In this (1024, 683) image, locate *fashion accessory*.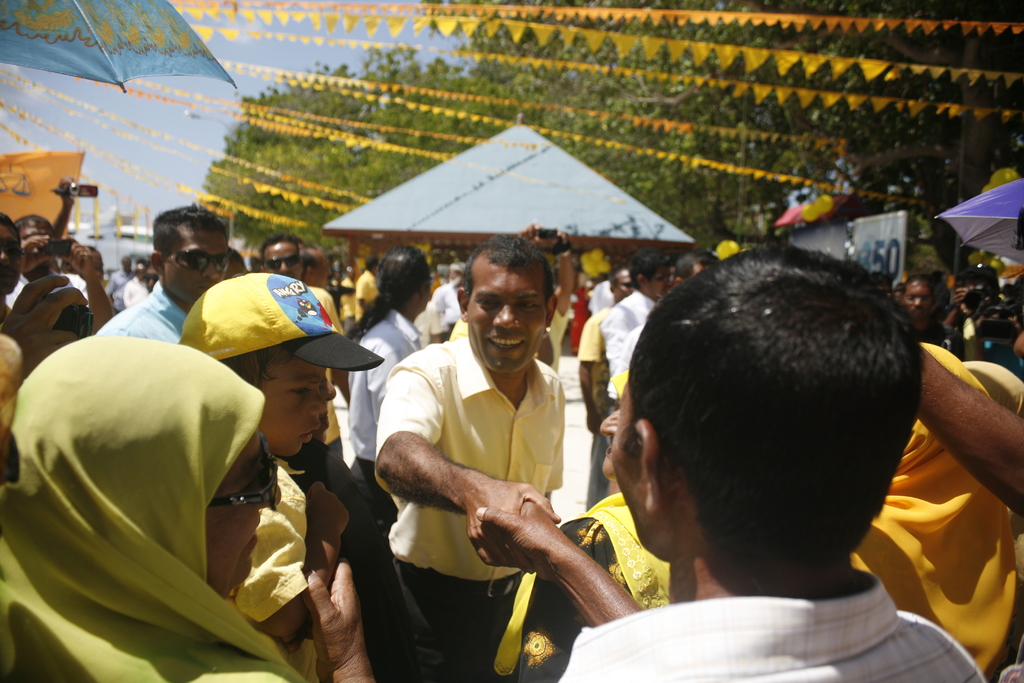
Bounding box: bbox(179, 269, 383, 372).
